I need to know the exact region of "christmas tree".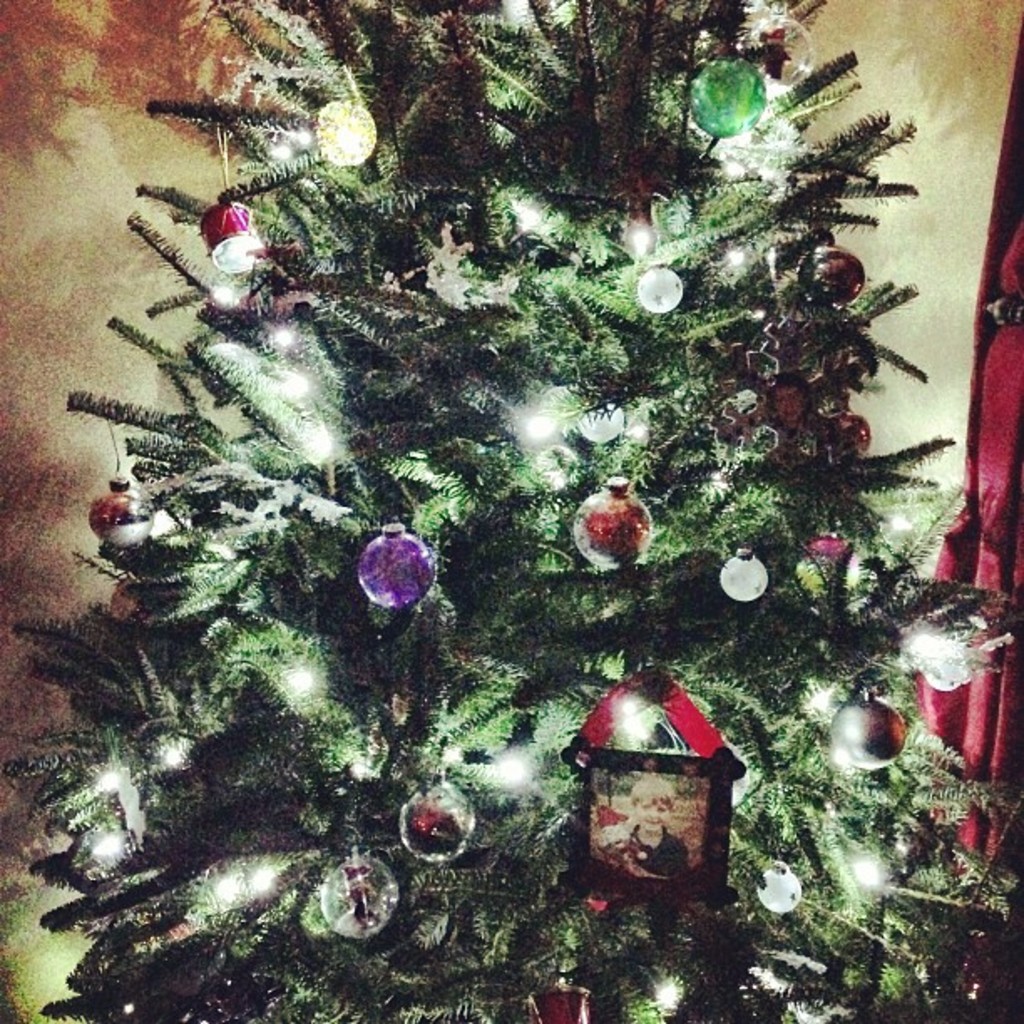
Region: (left=8, top=0, right=1022, bottom=1022).
